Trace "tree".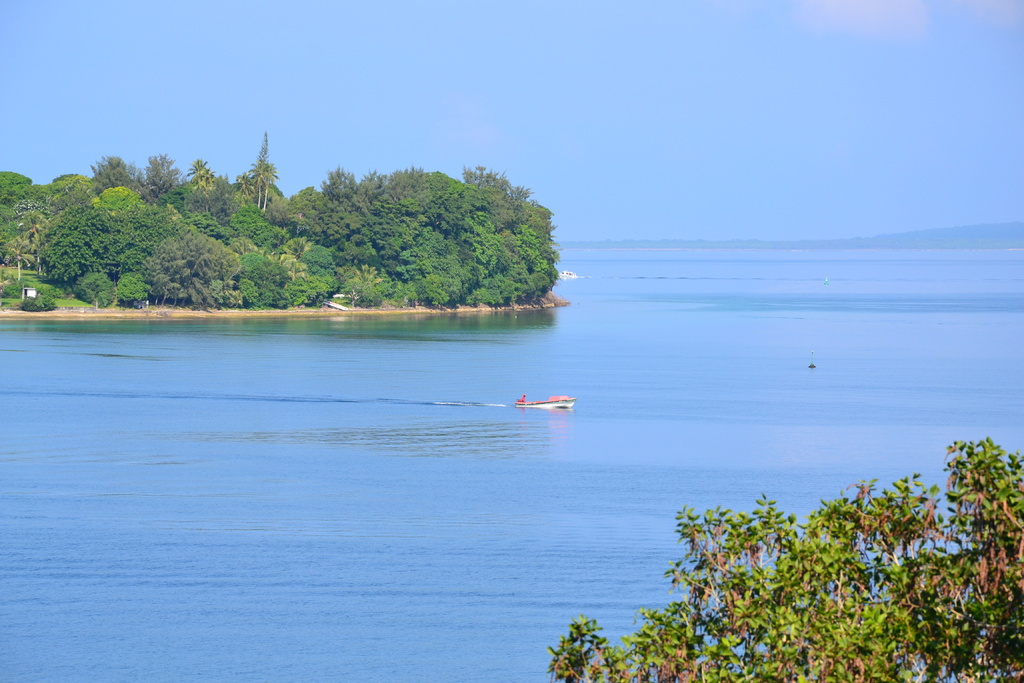
Traced to left=465, top=222, right=499, bottom=292.
